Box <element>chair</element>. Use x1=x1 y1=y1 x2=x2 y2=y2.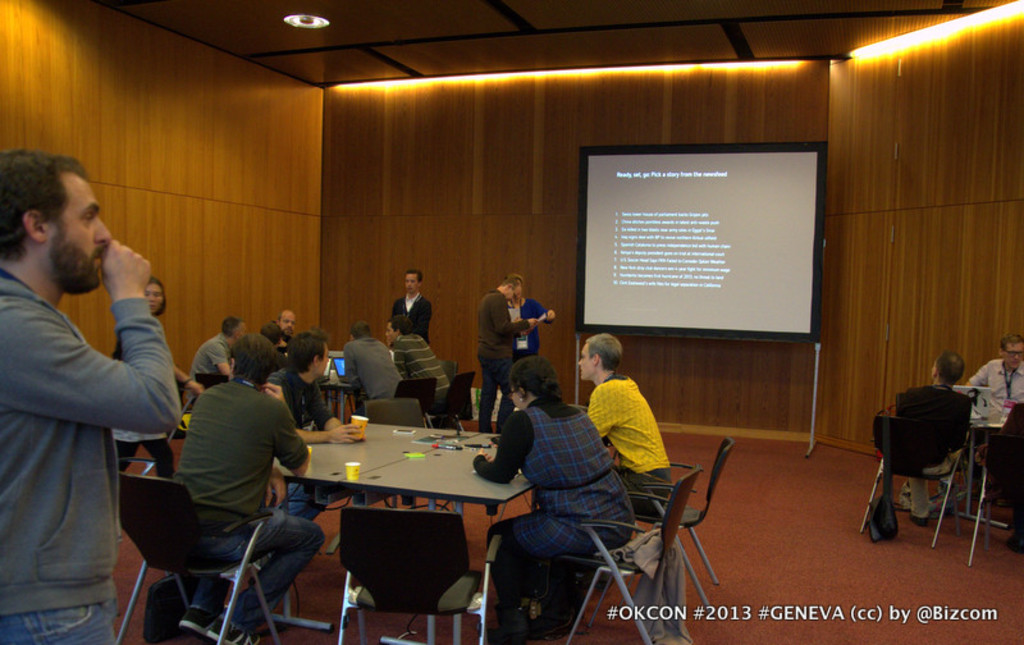
x1=882 y1=378 x2=1000 y2=559.
